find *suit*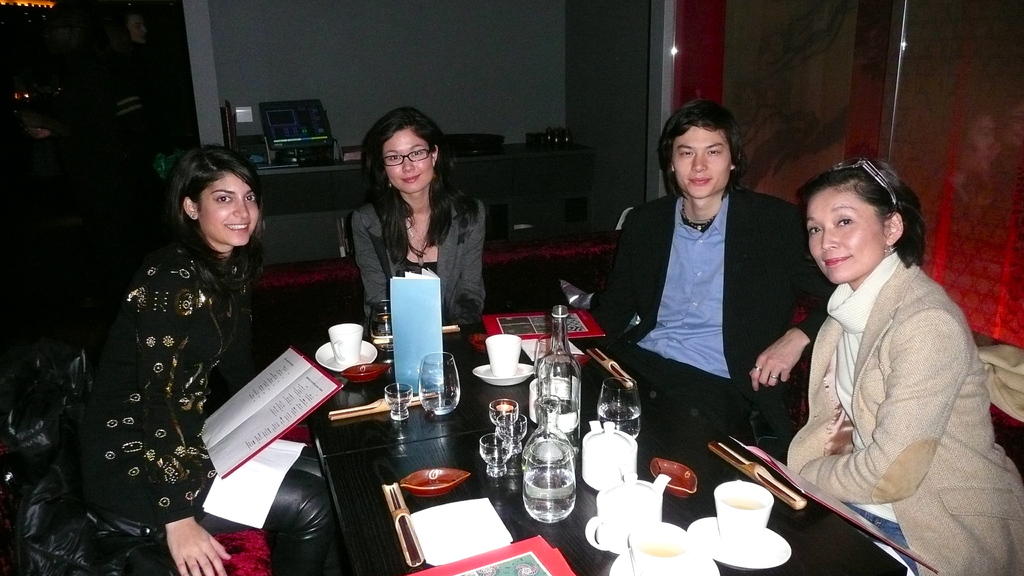
region(586, 191, 838, 407)
